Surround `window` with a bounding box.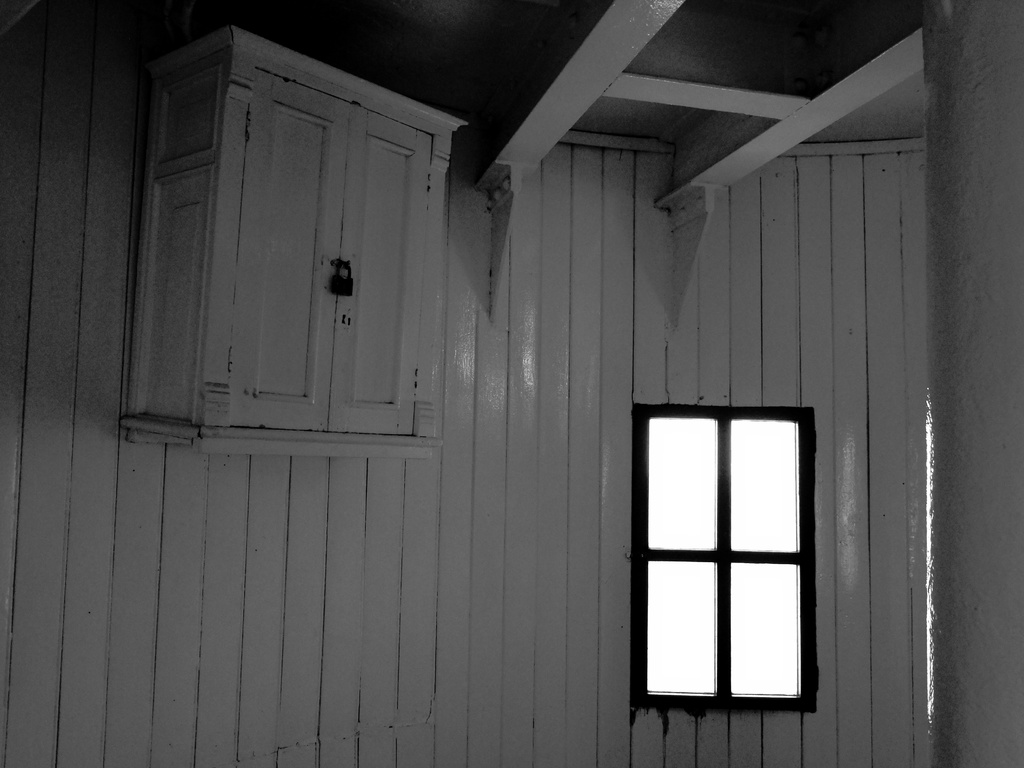
616 376 826 726.
